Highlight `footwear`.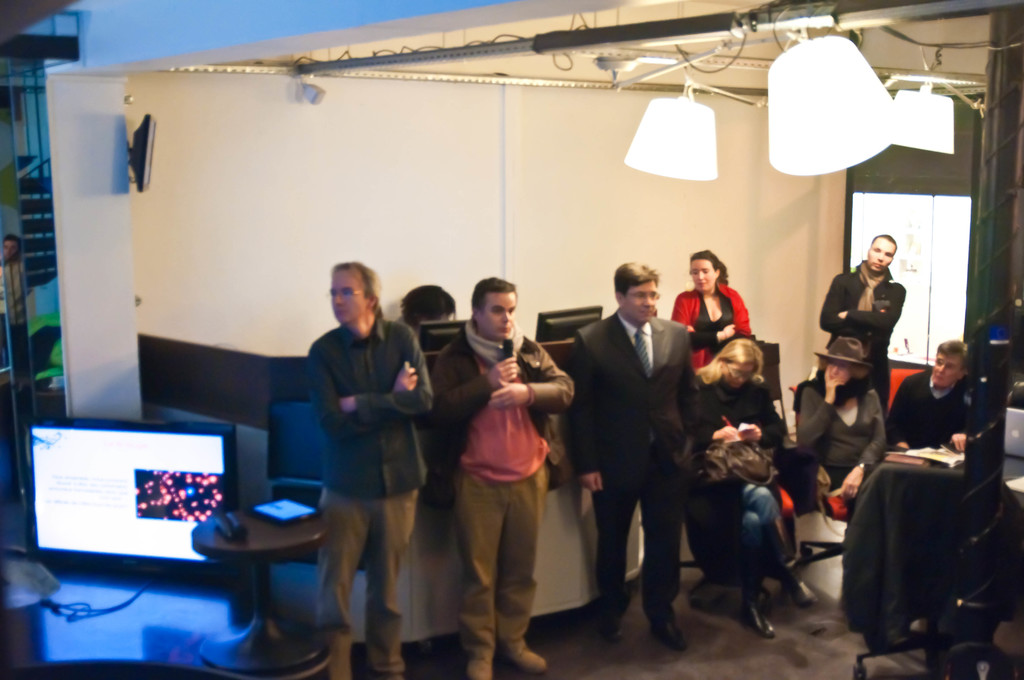
Highlighted region: Rect(648, 619, 694, 652).
